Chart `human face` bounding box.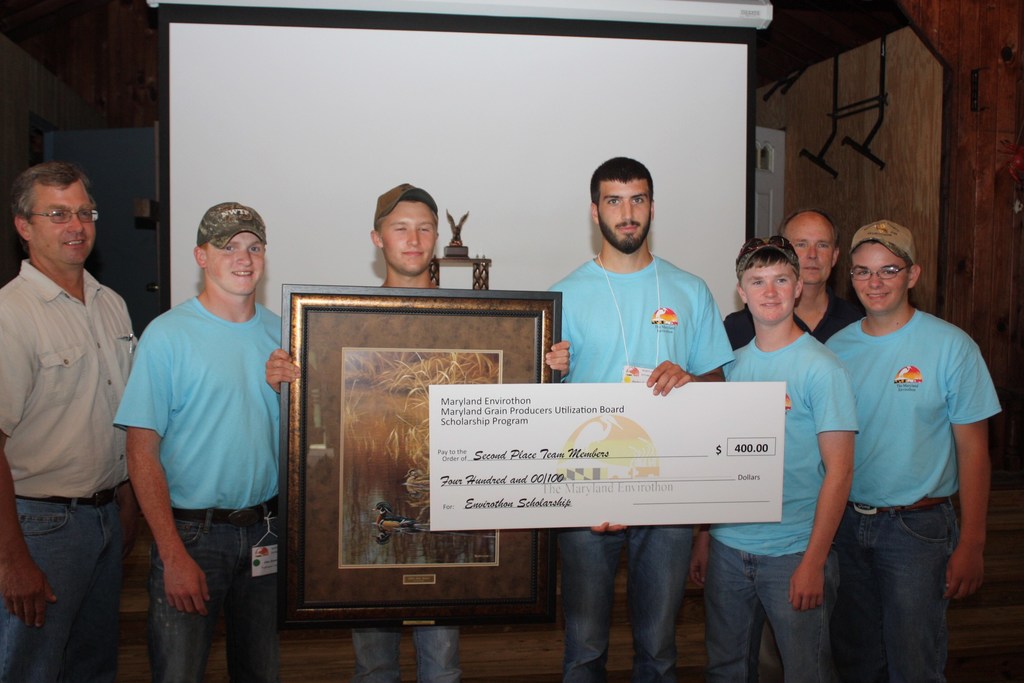
Charted: (207,232,263,294).
